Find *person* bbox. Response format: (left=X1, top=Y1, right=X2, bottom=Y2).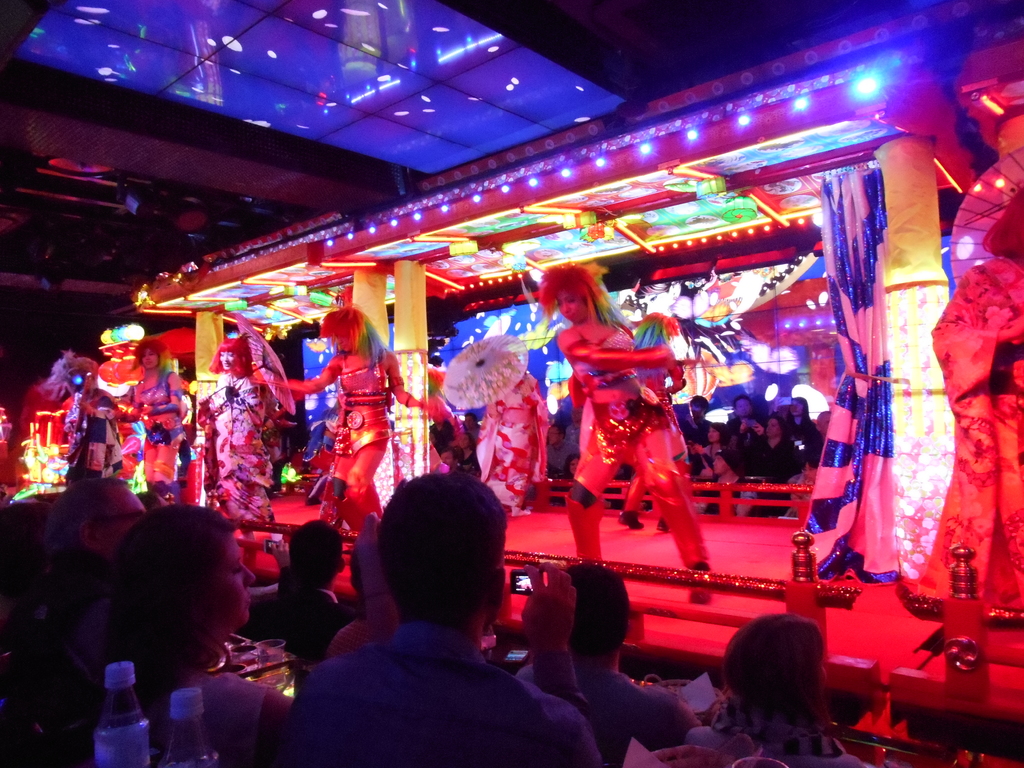
(left=104, top=340, right=189, bottom=488).
